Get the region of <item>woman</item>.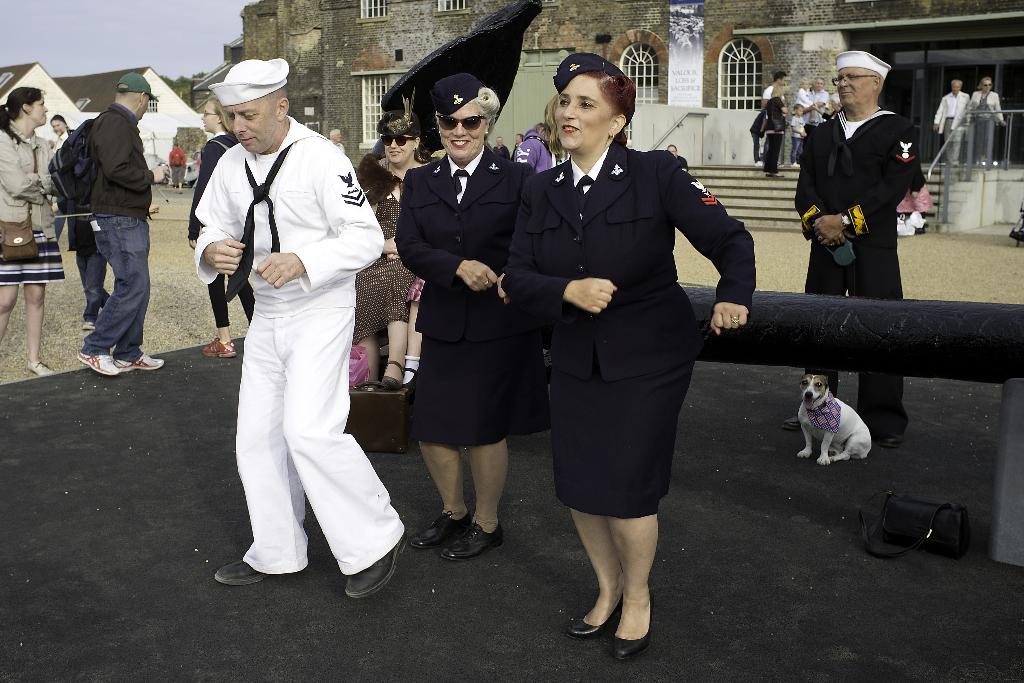
x1=501 y1=51 x2=753 y2=655.
